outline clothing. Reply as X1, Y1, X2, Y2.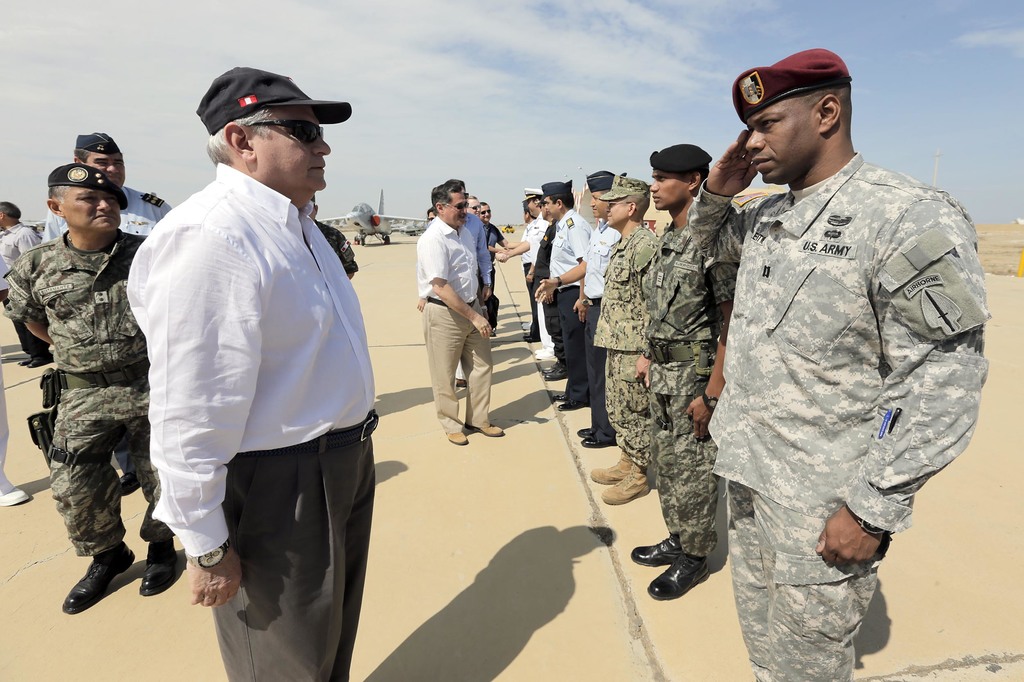
582, 214, 621, 442.
